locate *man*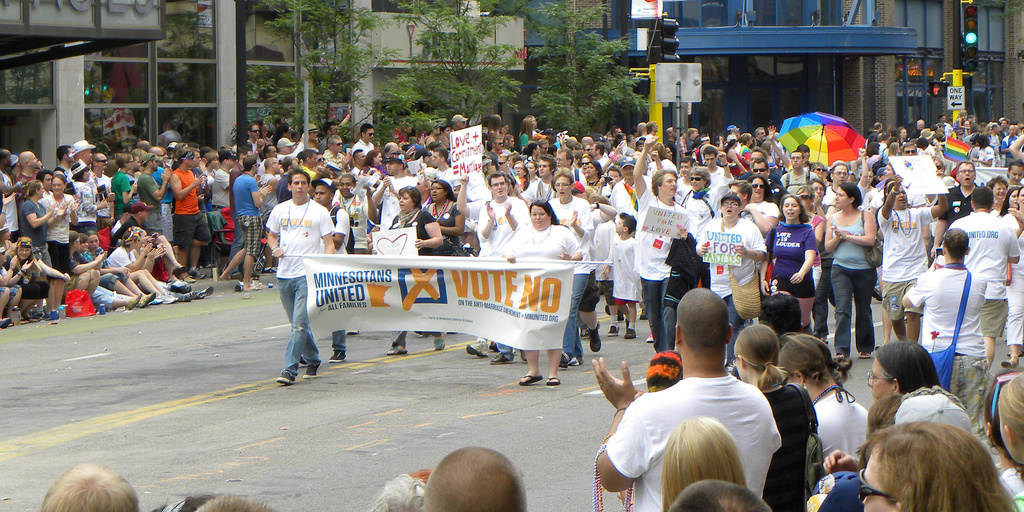
x1=593, y1=289, x2=776, y2=511
